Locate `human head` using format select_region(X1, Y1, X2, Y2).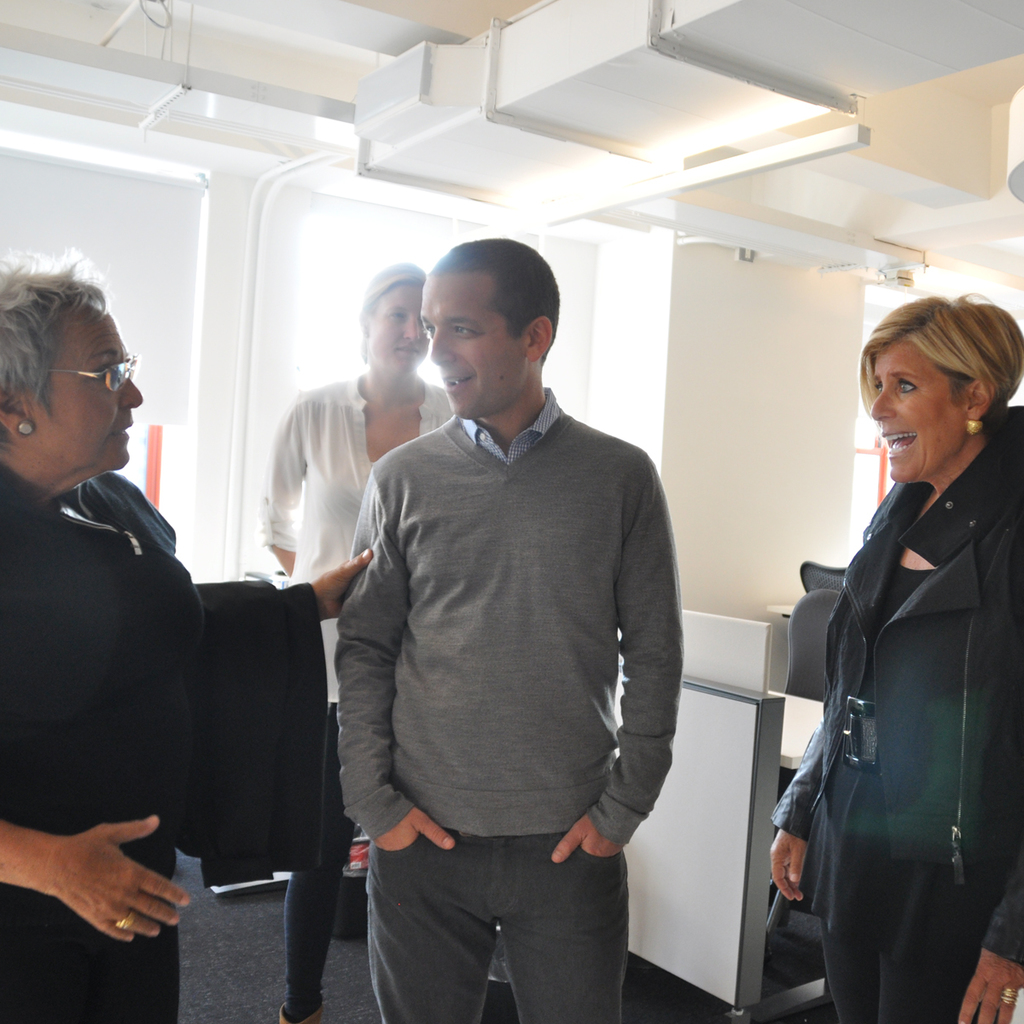
select_region(864, 295, 1023, 484).
